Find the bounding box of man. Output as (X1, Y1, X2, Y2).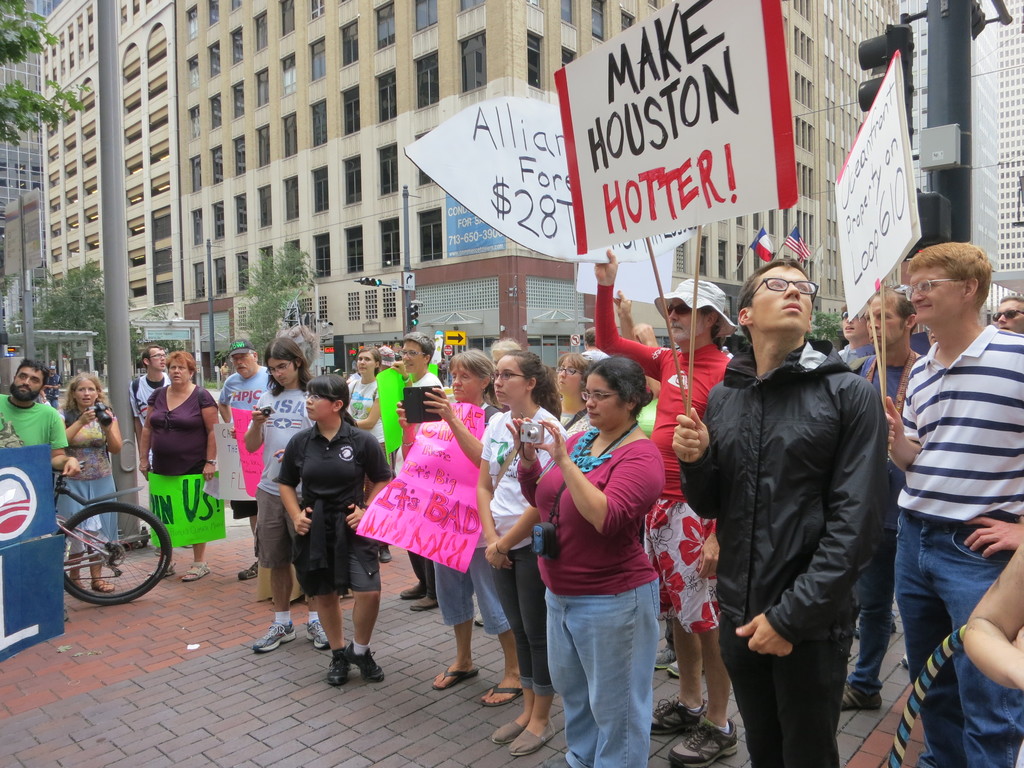
(250, 337, 325, 656).
